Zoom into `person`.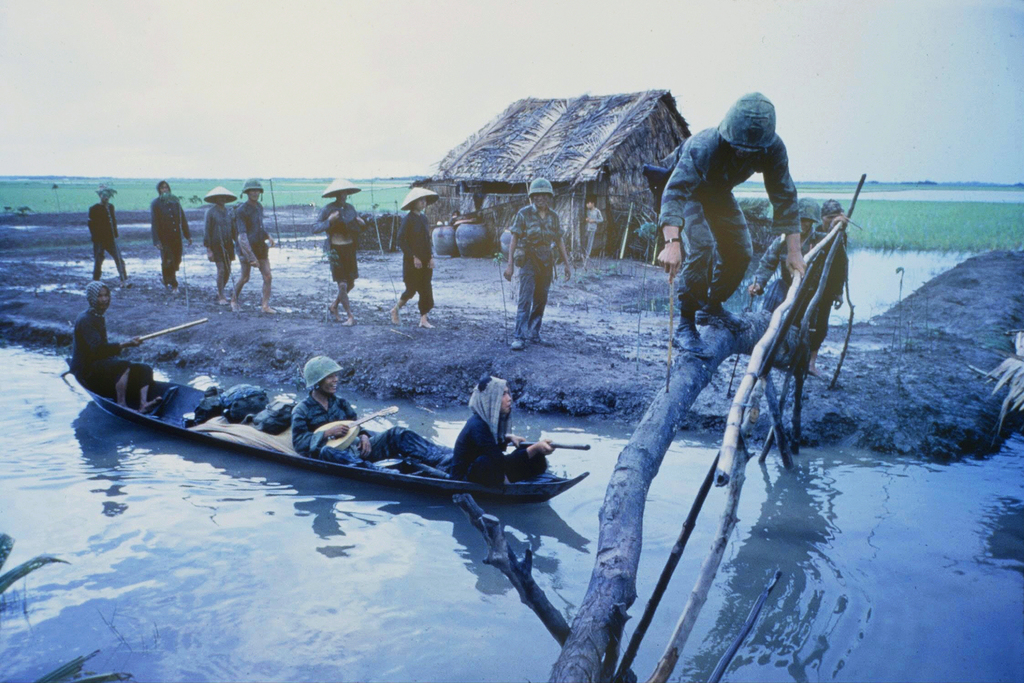
Zoom target: crop(581, 197, 606, 259).
